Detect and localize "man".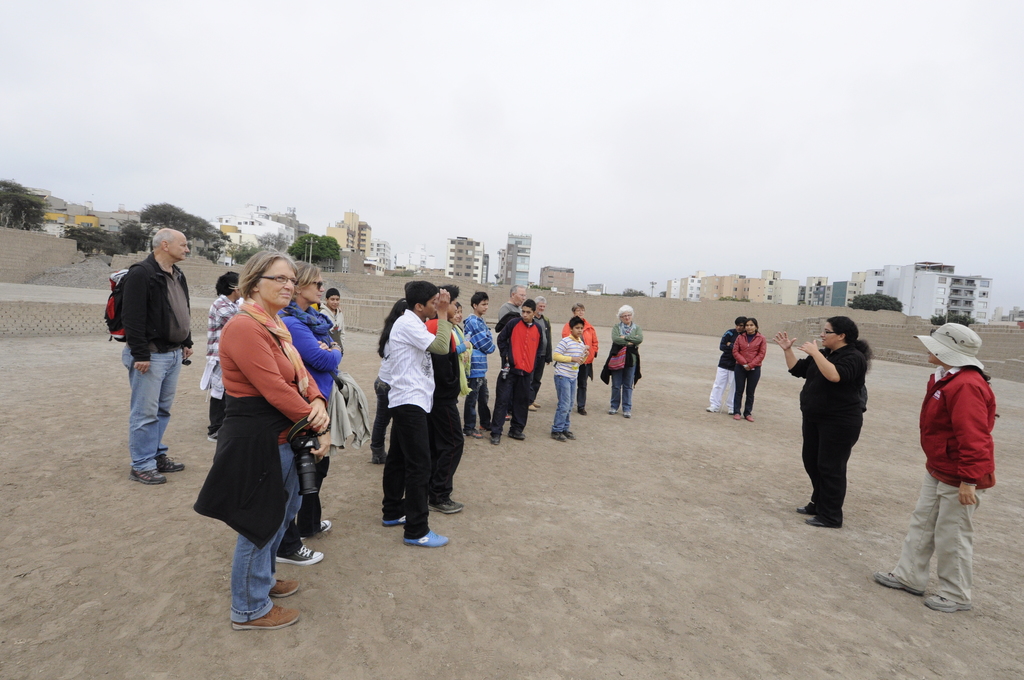
Localized at [528,294,557,410].
